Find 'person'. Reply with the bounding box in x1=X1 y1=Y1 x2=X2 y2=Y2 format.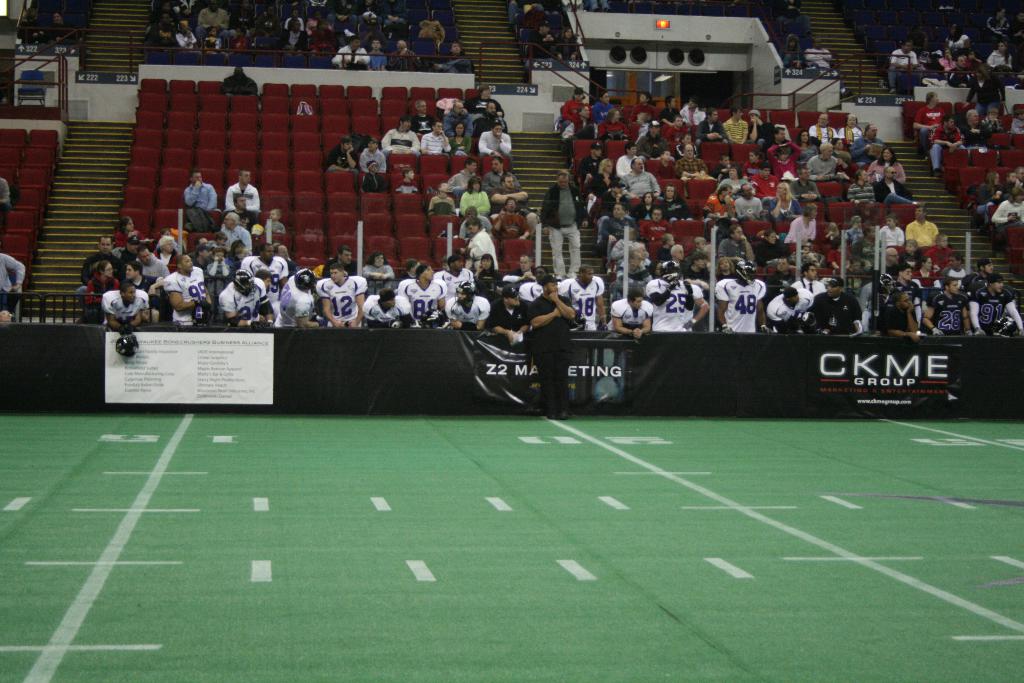
x1=819 y1=202 x2=955 y2=264.
